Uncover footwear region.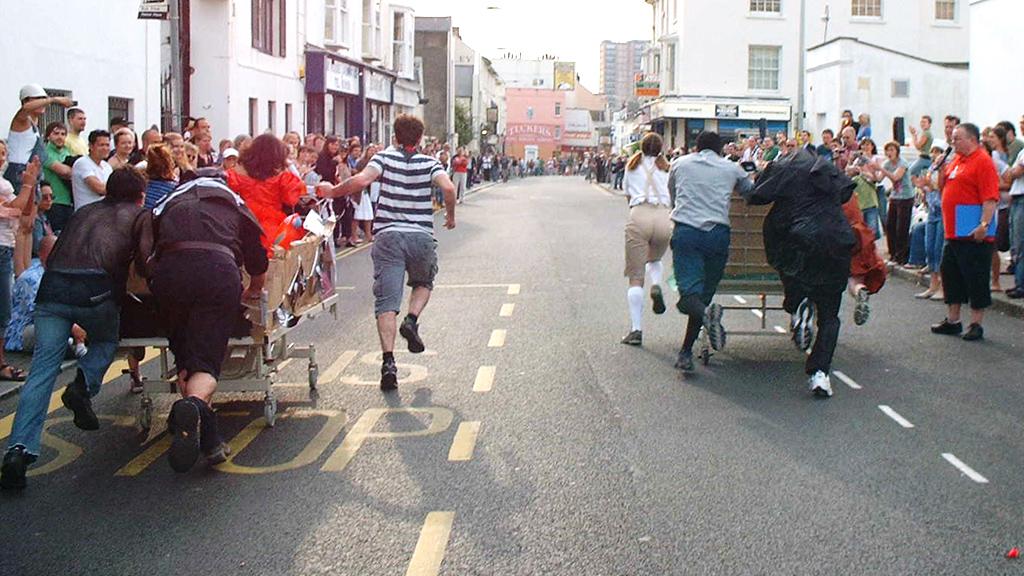
Uncovered: region(399, 318, 427, 355).
